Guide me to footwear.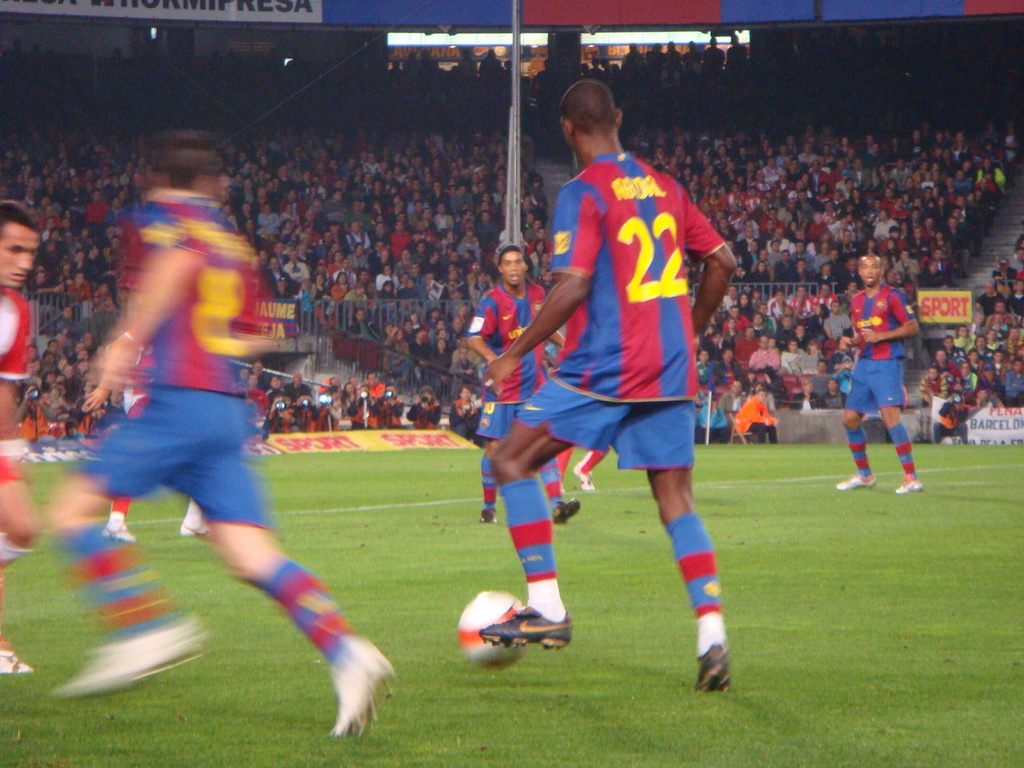
Guidance: bbox=[176, 521, 207, 537].
